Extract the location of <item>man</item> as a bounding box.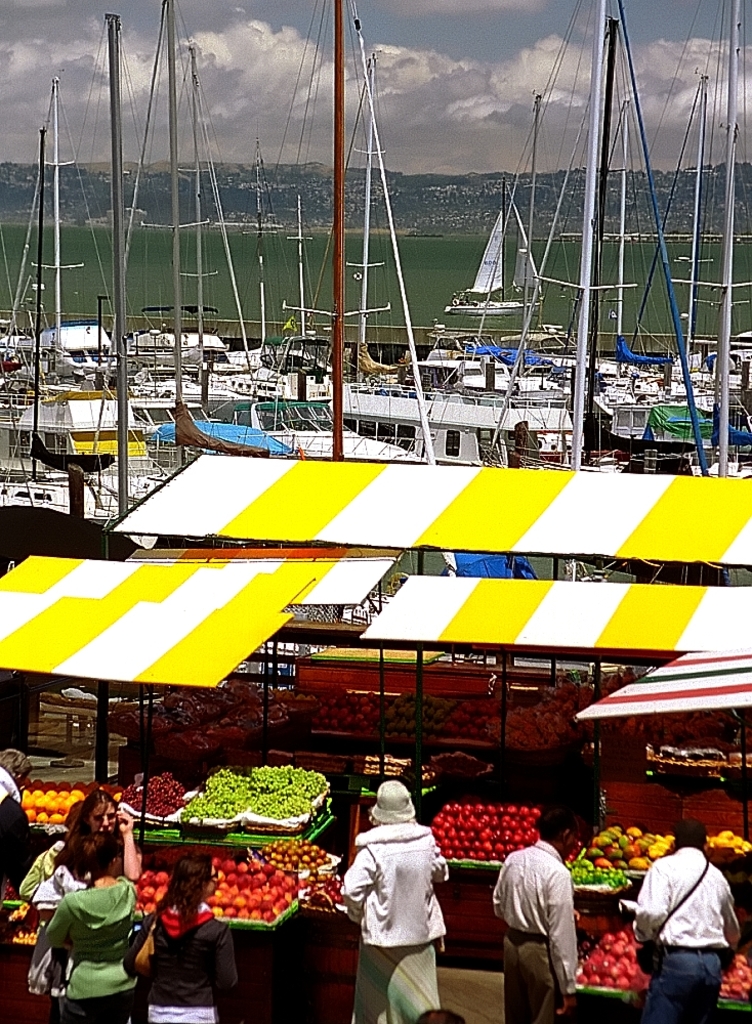
[627, 823, 741, 1023].
